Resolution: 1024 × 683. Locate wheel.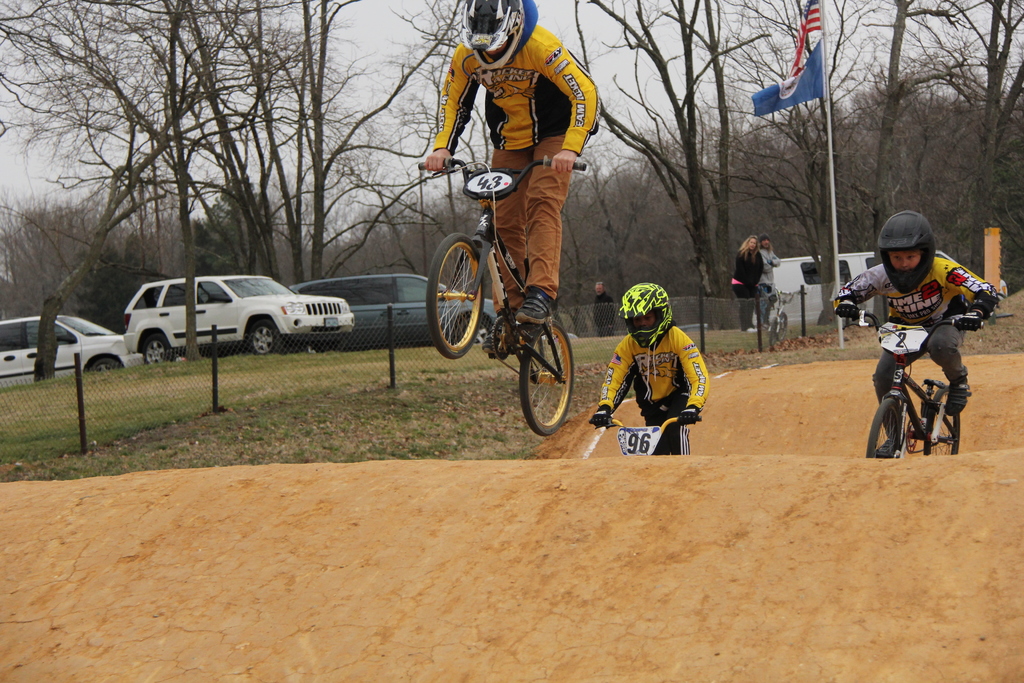
(x1=771, y1=317, x2=778, y2=346).
